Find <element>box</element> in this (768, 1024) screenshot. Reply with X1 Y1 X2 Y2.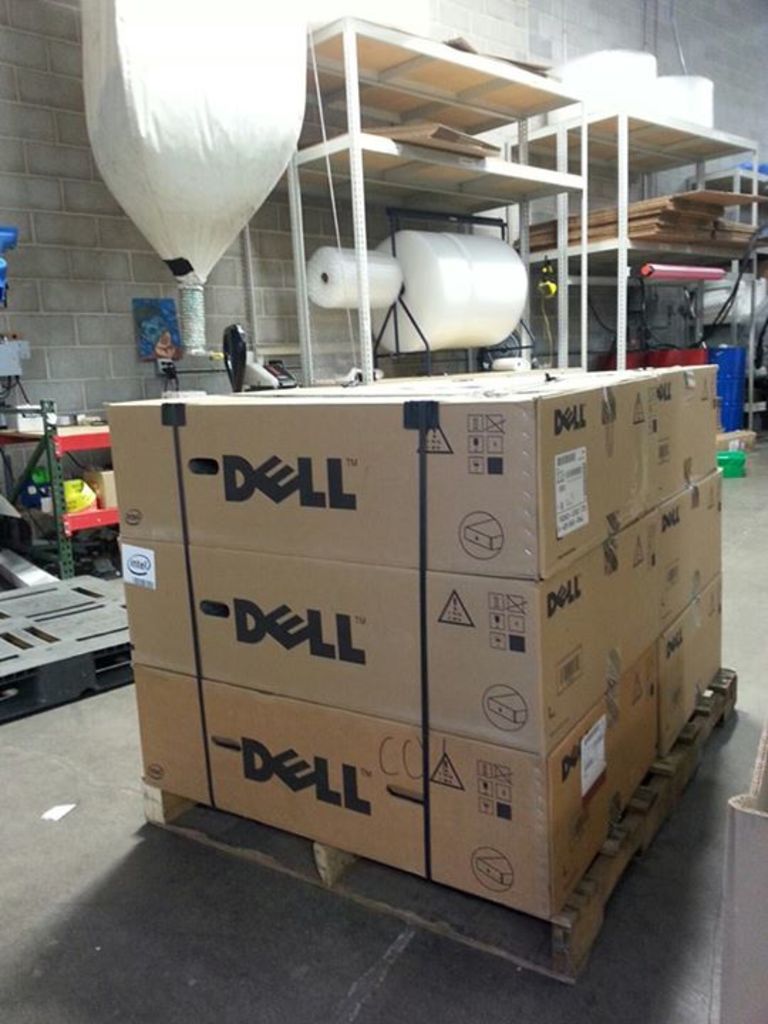
108 364 718 585.
